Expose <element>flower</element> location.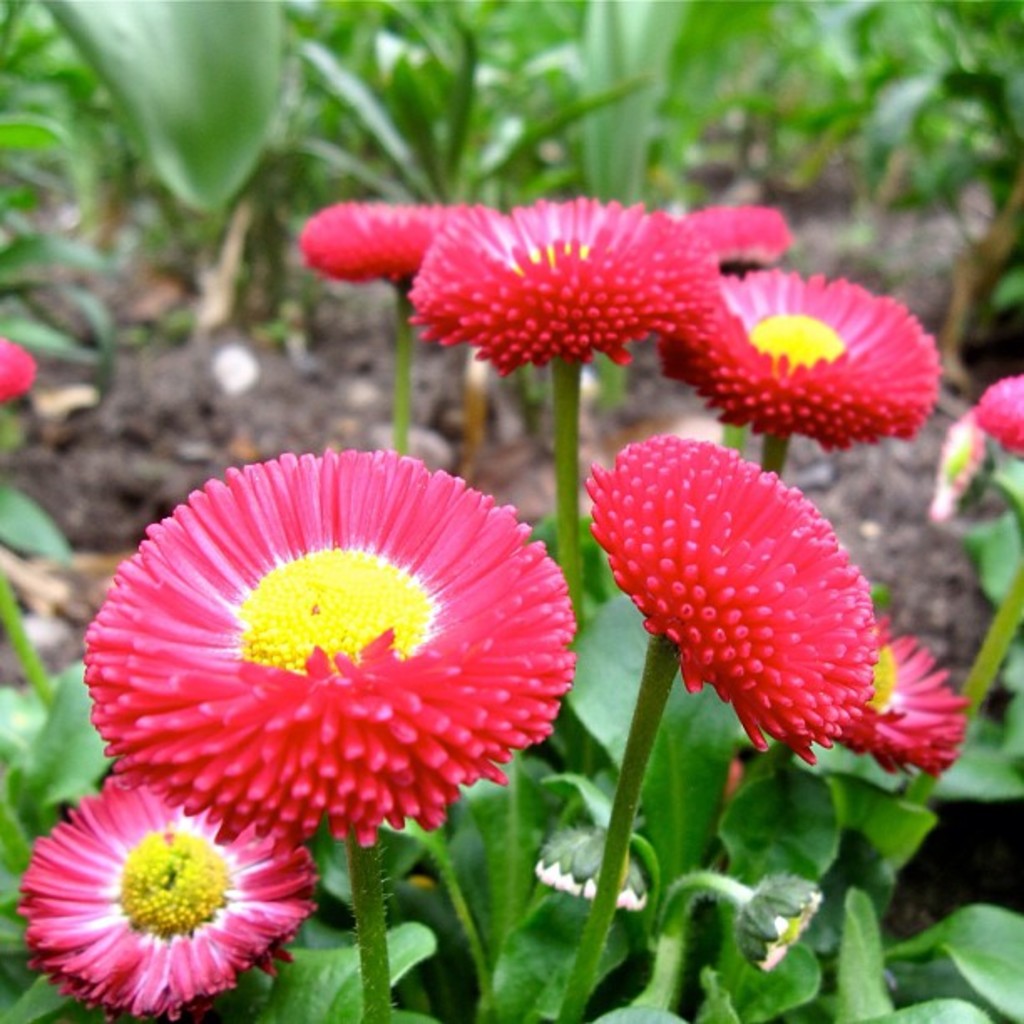
Exposed at 405:192:716:370.
